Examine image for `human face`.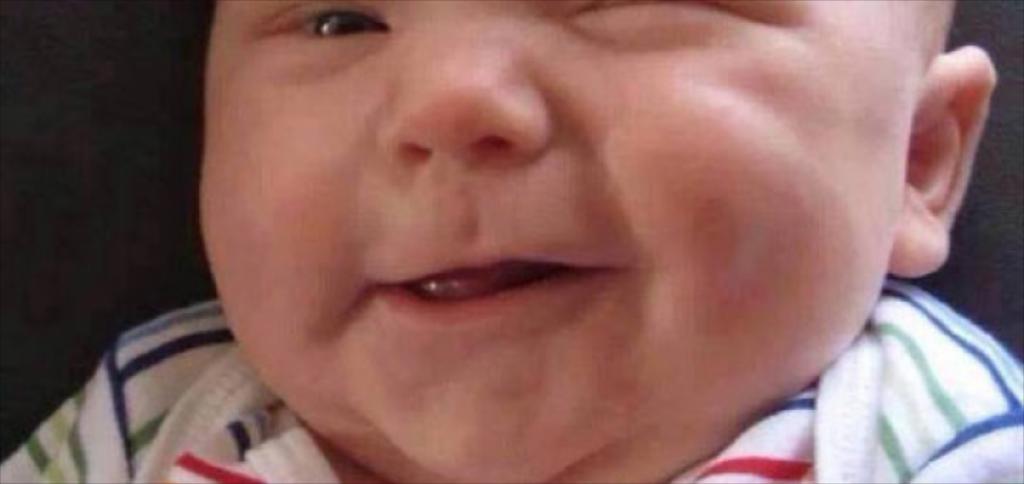
Examination result: bbox(198, 0, 927, 483).
